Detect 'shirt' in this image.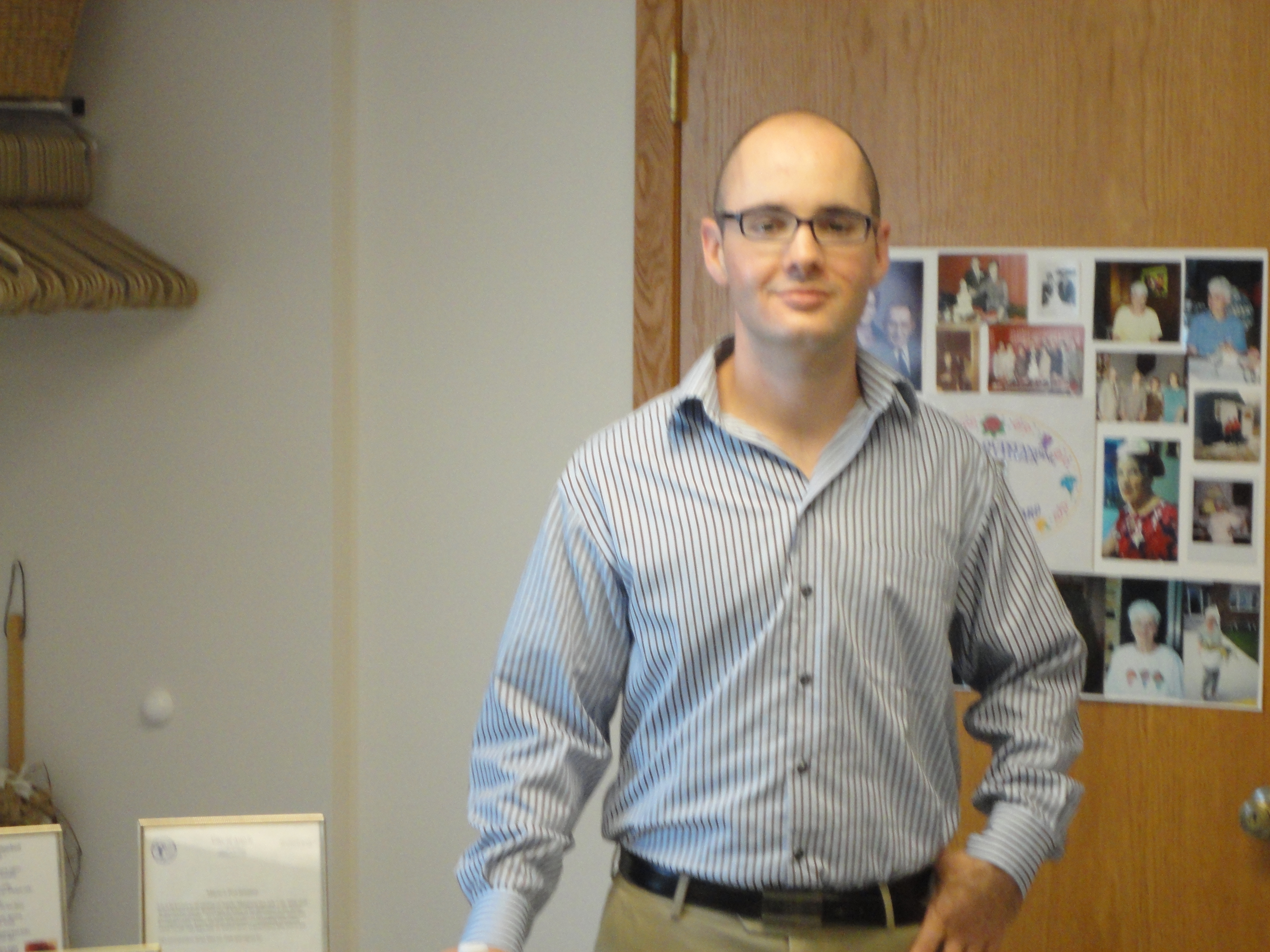
Detection: x1=132 y1=96 x2=321 y2=278.
